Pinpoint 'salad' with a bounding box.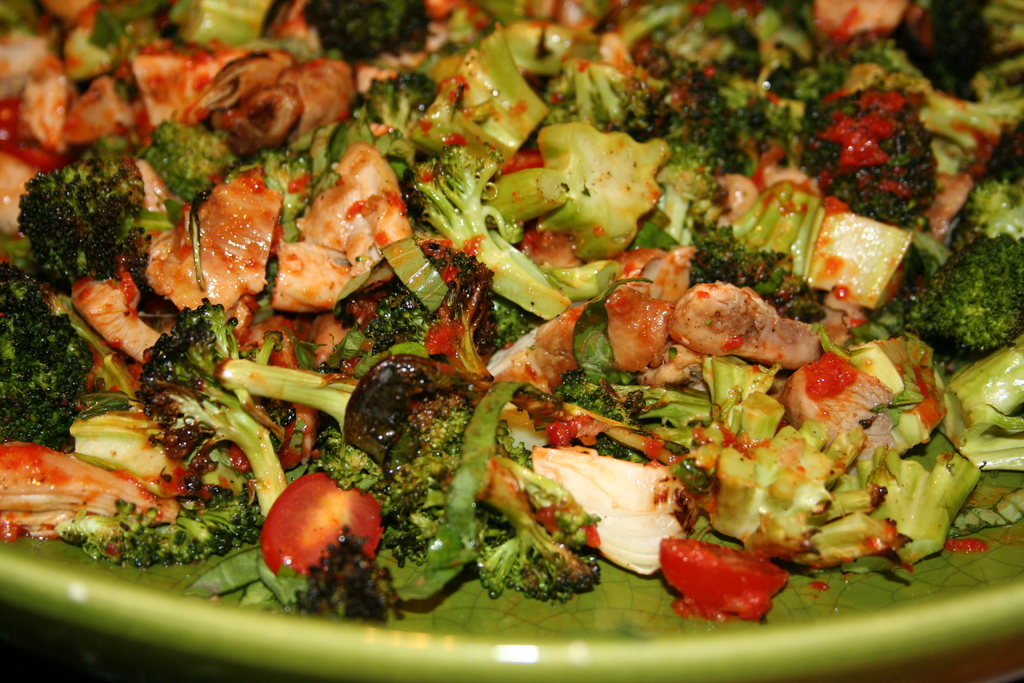
[0, 0, 1023, 682].
